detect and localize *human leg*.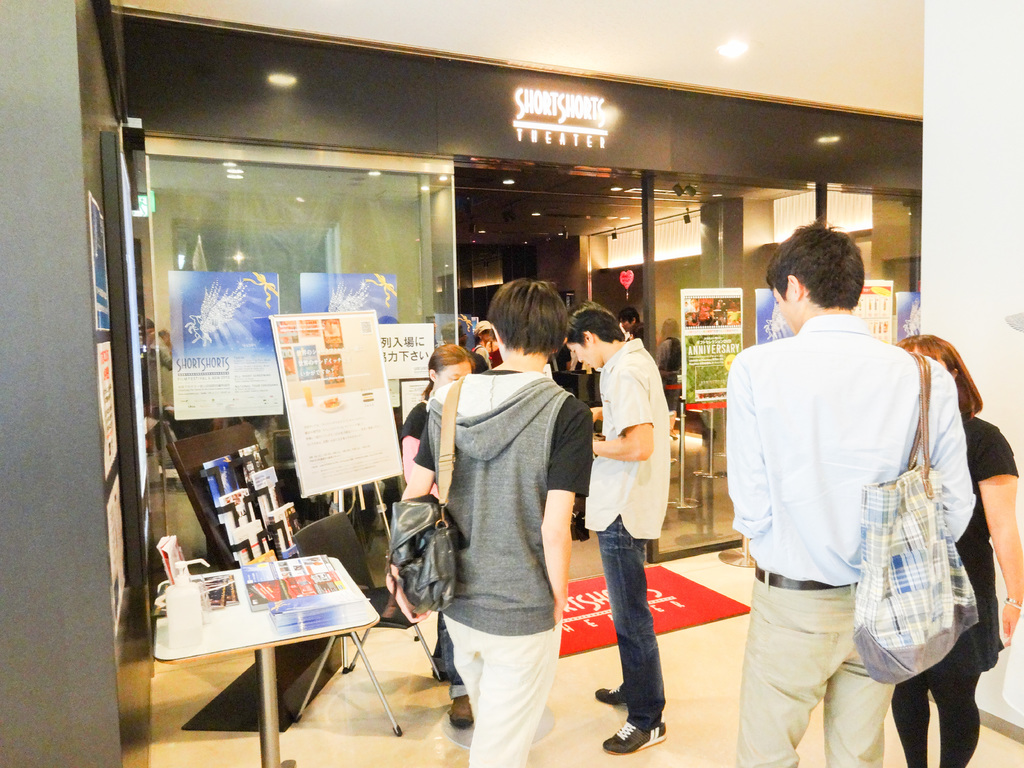
Localized at 465 591 564 767.
